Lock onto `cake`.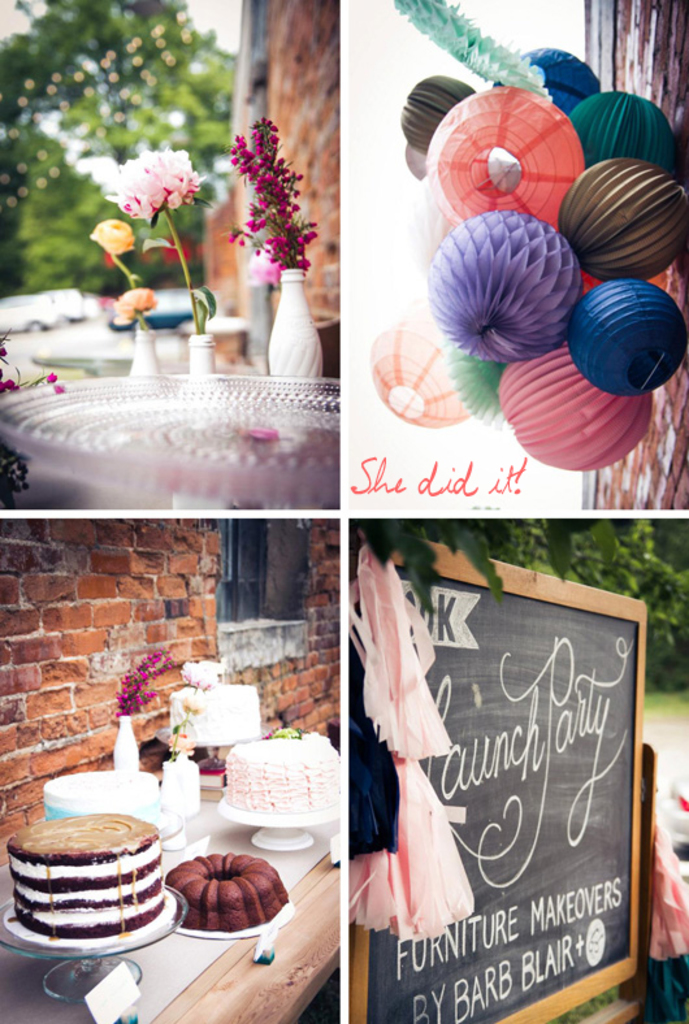
Locked: [10,820,168,947].
